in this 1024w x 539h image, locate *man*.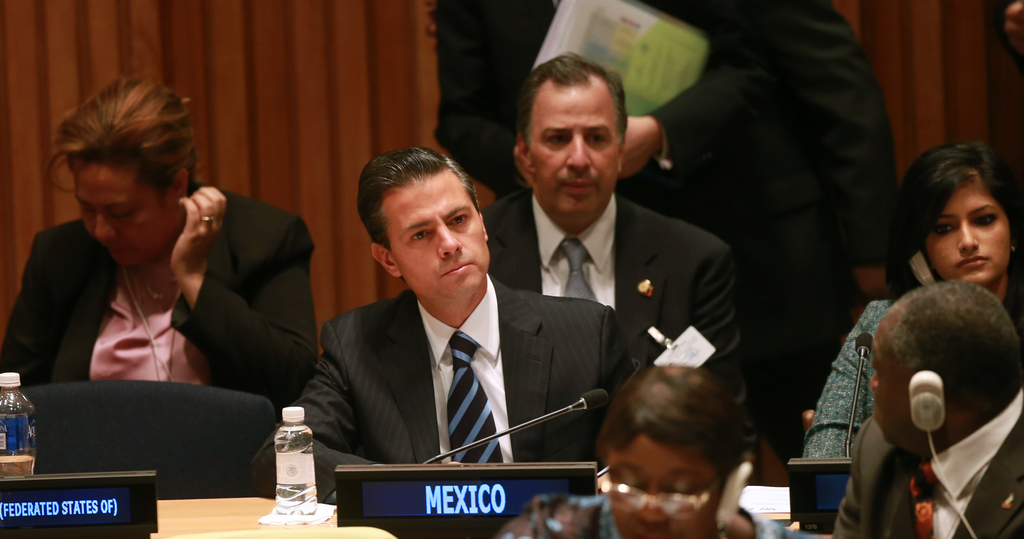
Bounding box: BBox(833, 278, 1023, 538).
